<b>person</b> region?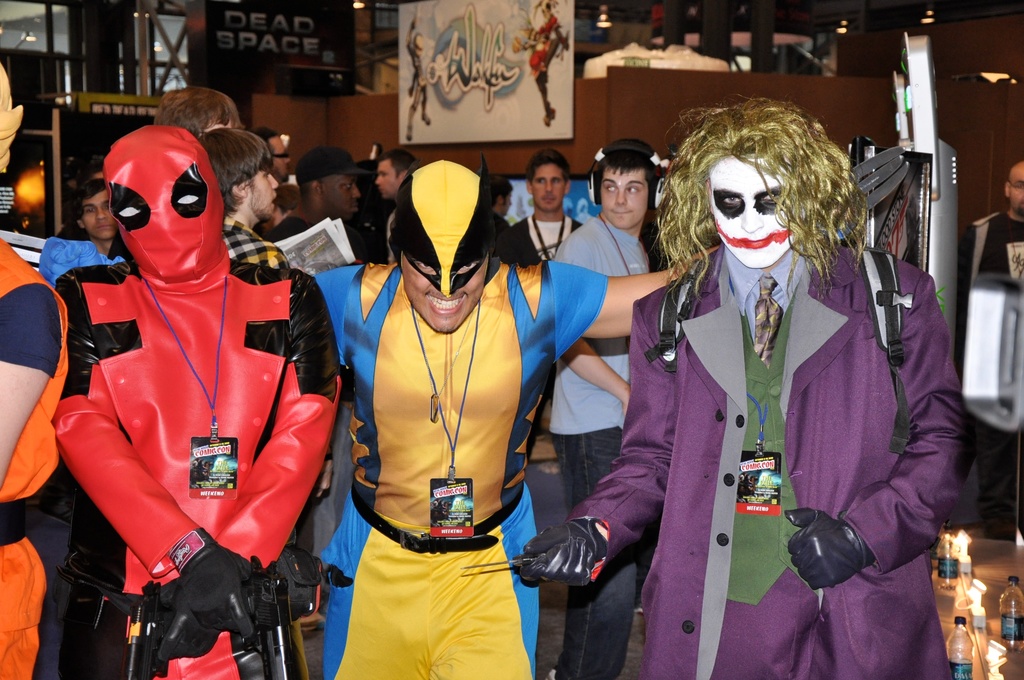
{"left": 35, "top": 150, "right": 852, "bottom": 679}
